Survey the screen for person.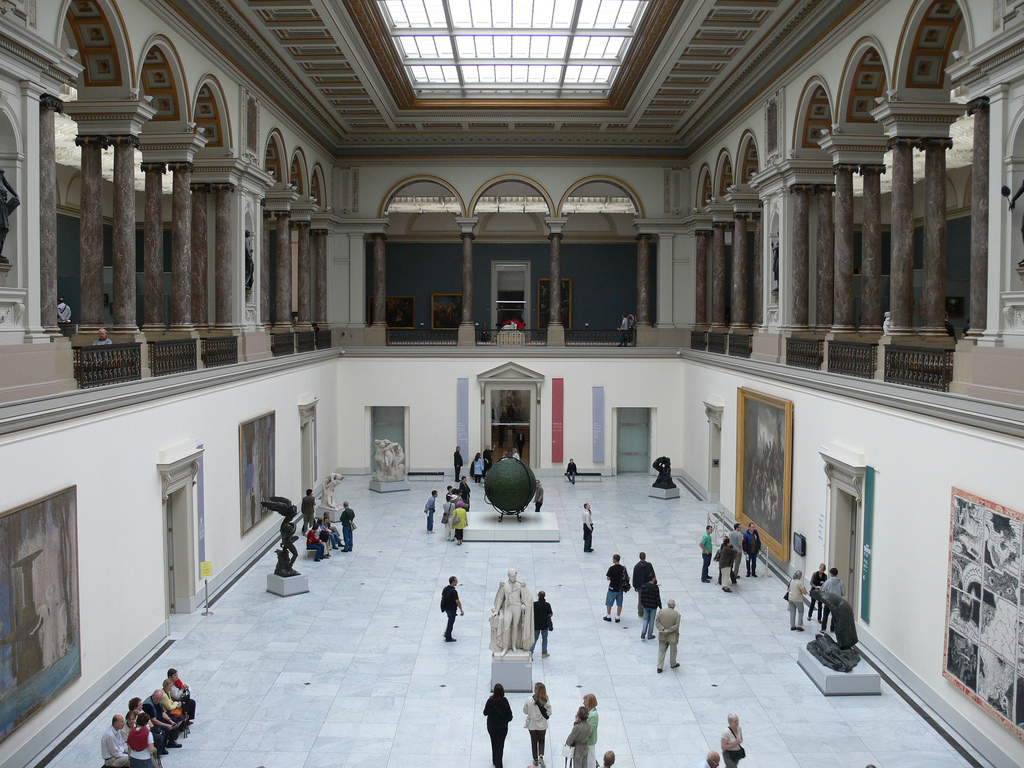
Survey found: 54,298,73,321.
